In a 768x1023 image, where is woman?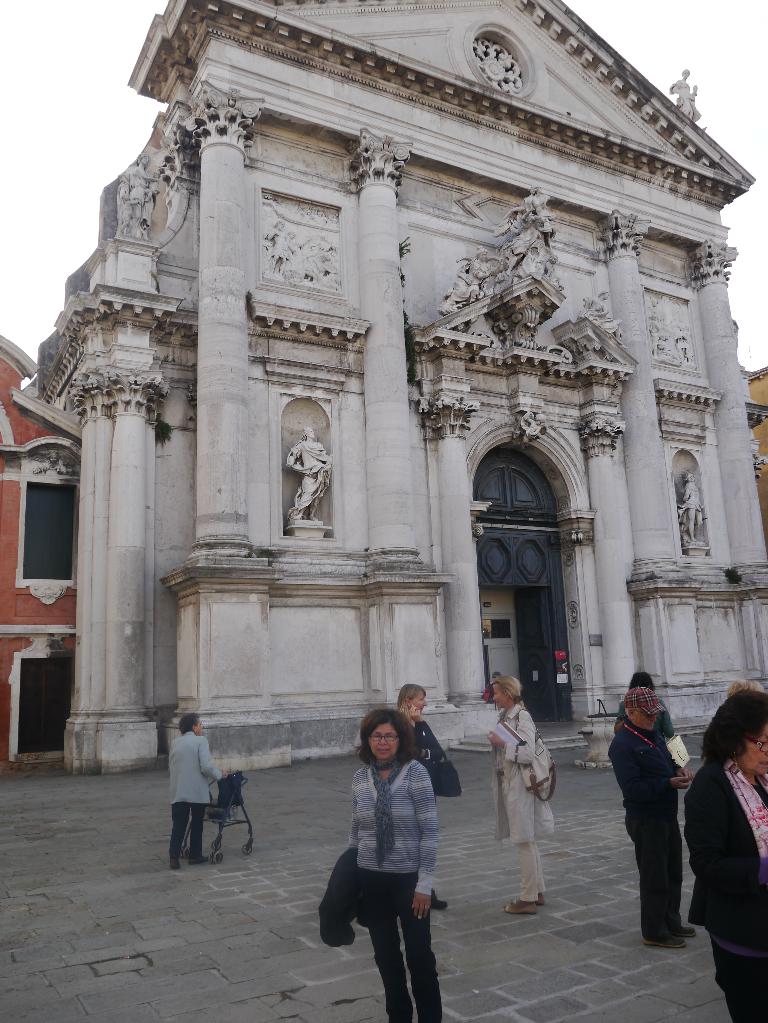
locate(684, 689, 767, 1018).
